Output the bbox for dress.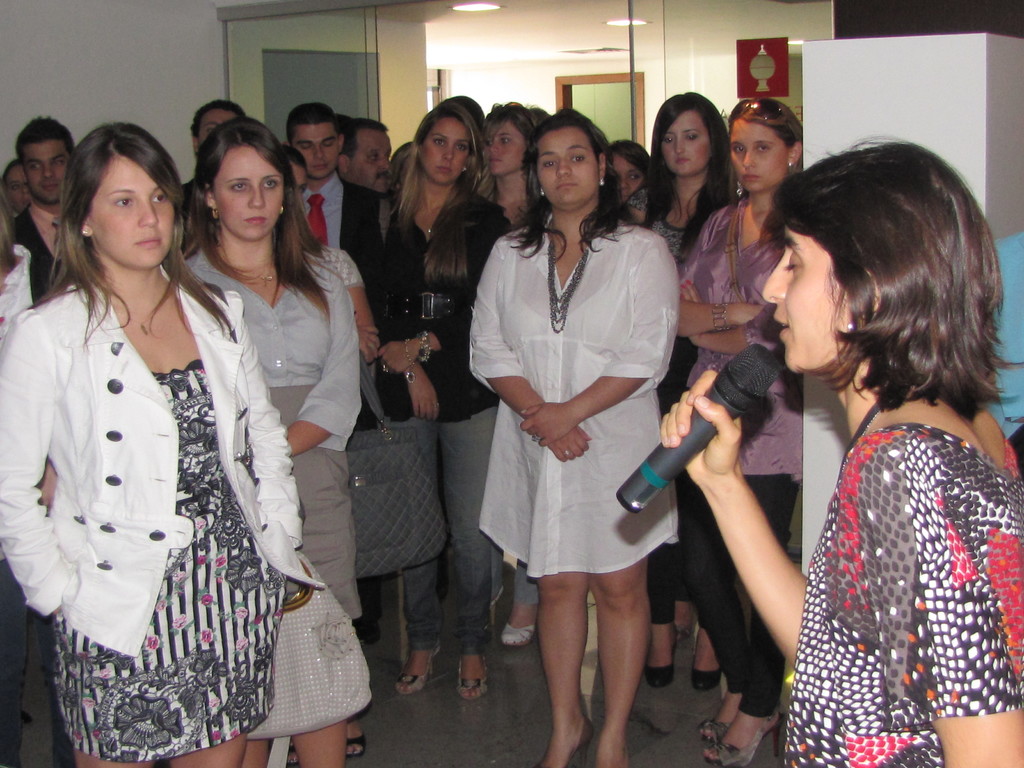
(left=468, top=220, right=678, bottom=579).
